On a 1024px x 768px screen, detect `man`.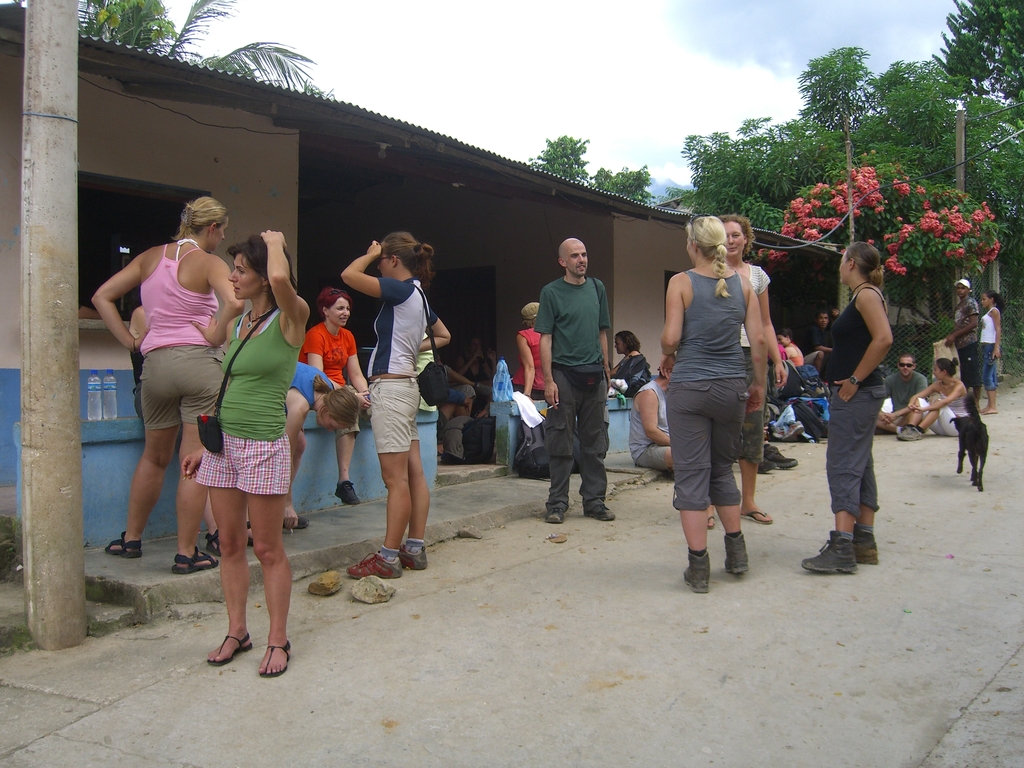
left=753, top=426, right=800, bottom=474.
